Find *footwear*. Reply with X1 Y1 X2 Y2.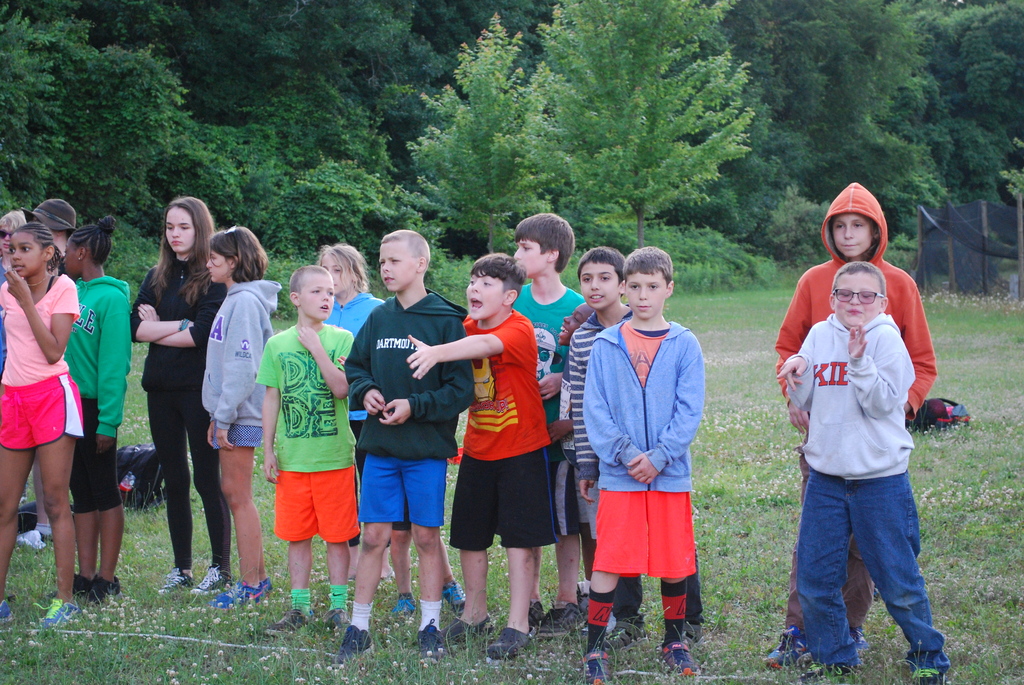
446 618 497 646.
